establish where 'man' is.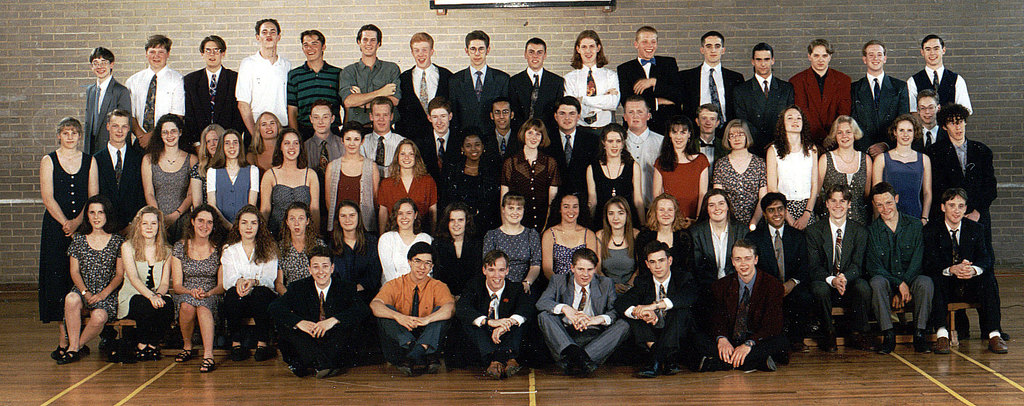
Established at bbox=[613, 239, 697, 378].
